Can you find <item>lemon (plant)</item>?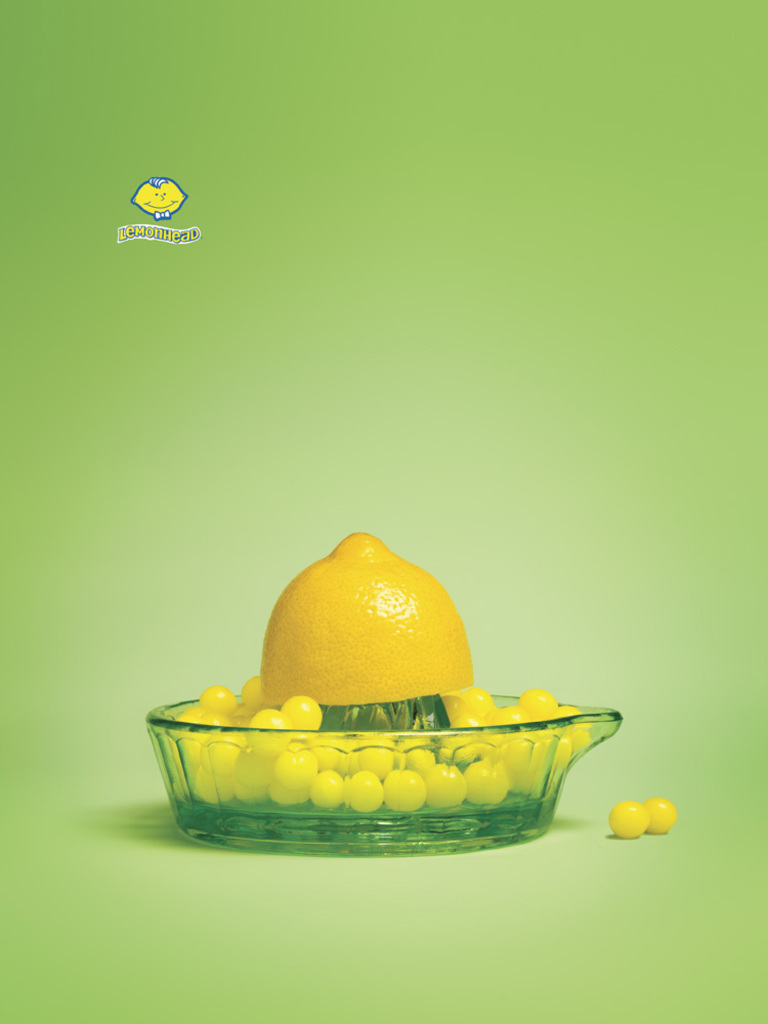
Yes, bounding box: BBox(642, 802, 676, 834).
